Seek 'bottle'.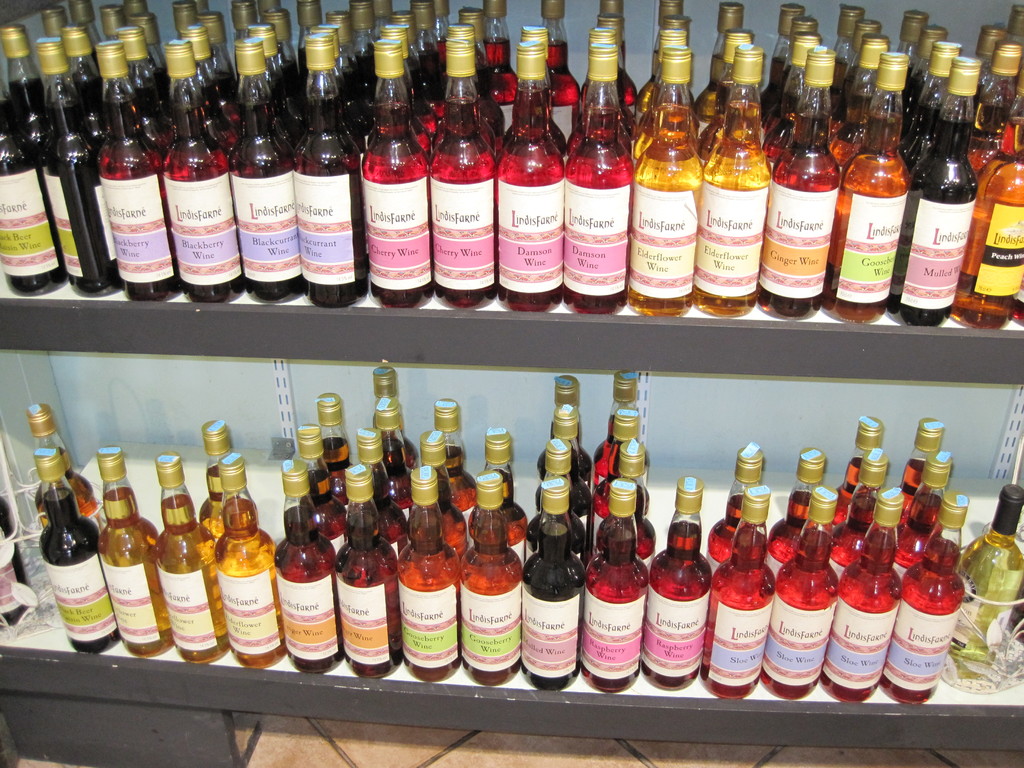
[755,2,808,129].
